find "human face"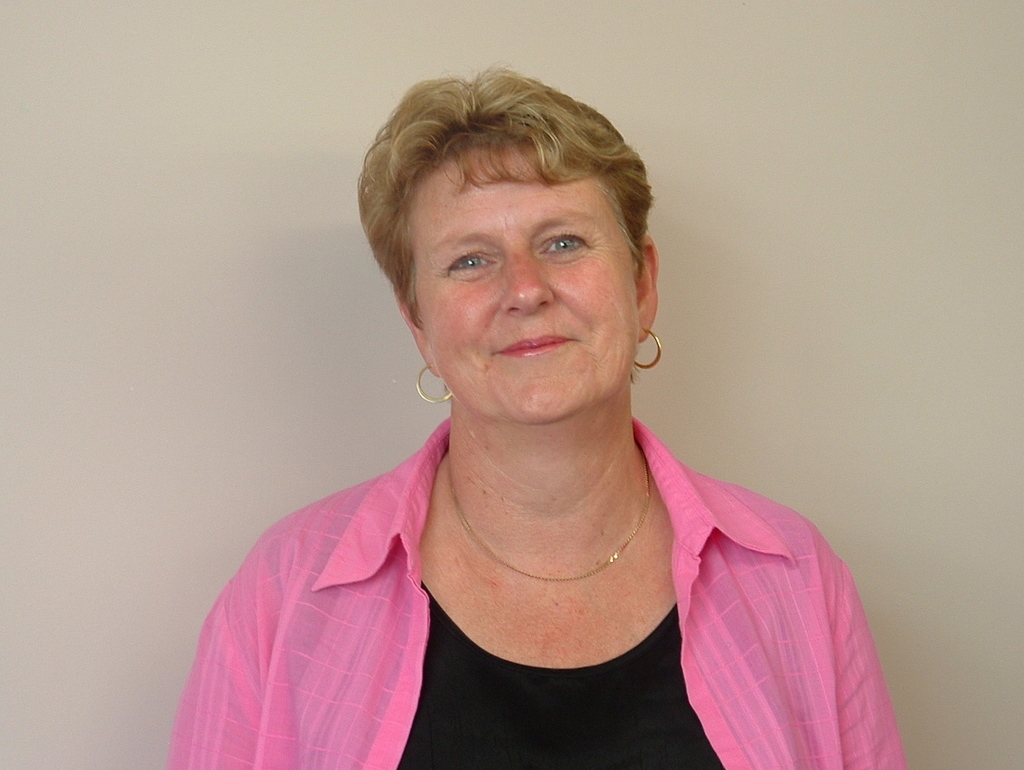
(x1=417, y1=138, x2=635, y2=428)
